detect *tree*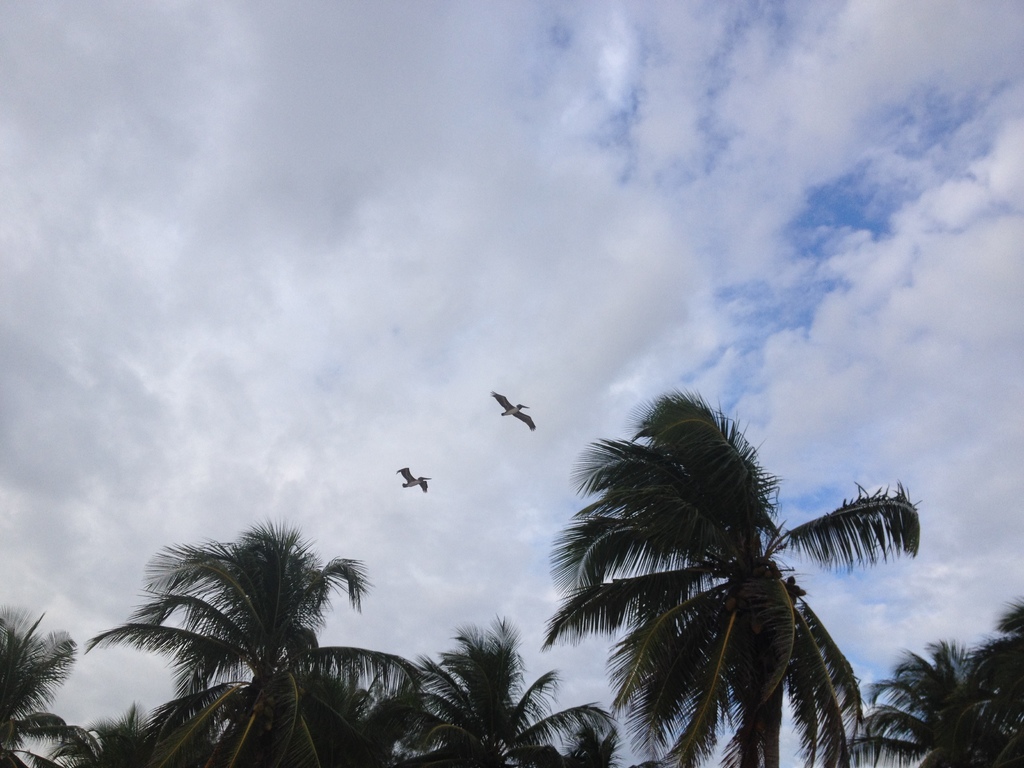
[x1=87, y1=524, x2=415, y2=762]
